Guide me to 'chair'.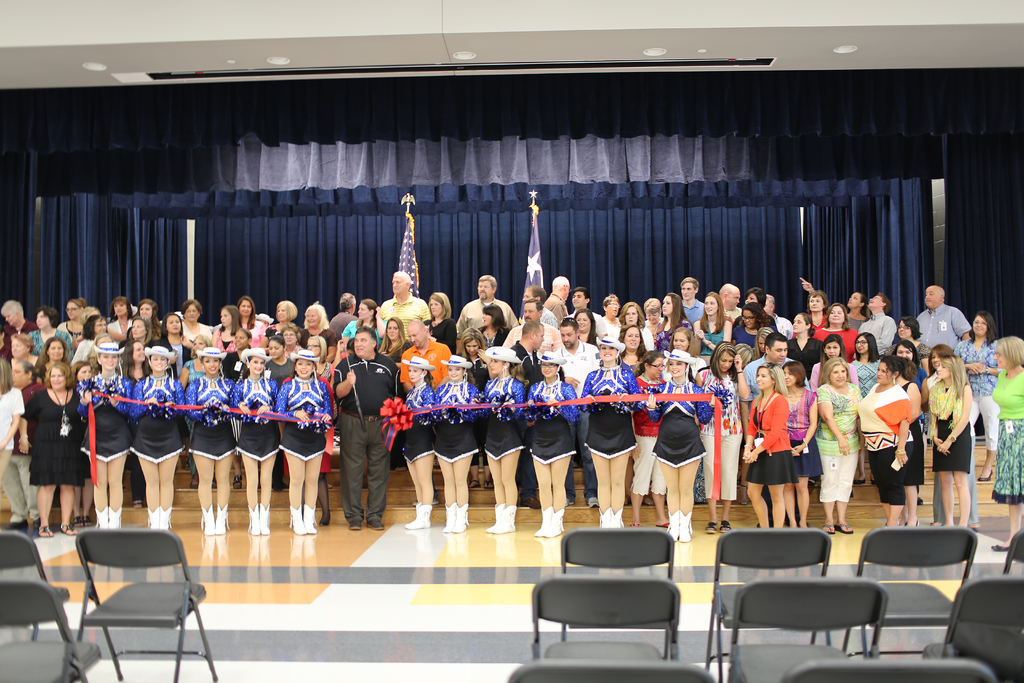
Guidance: x1=918 y1=577 x2=1023 y2=682.
